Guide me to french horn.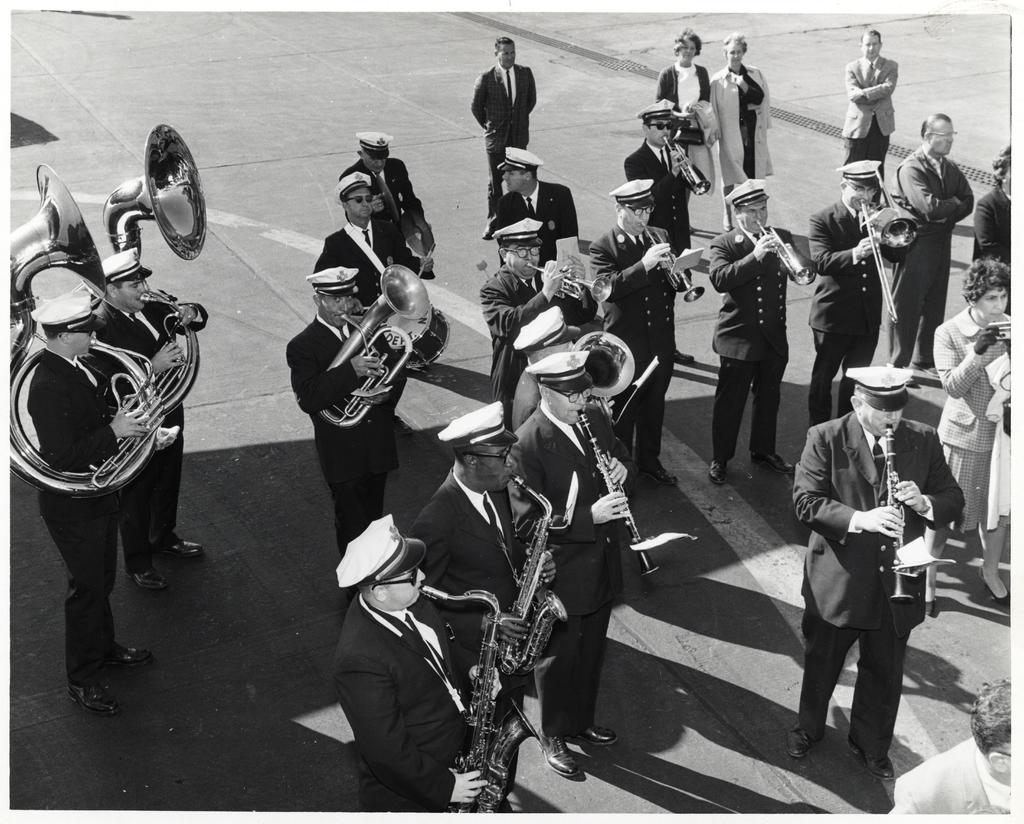
Guidance: 495, 476, 568, 684.
